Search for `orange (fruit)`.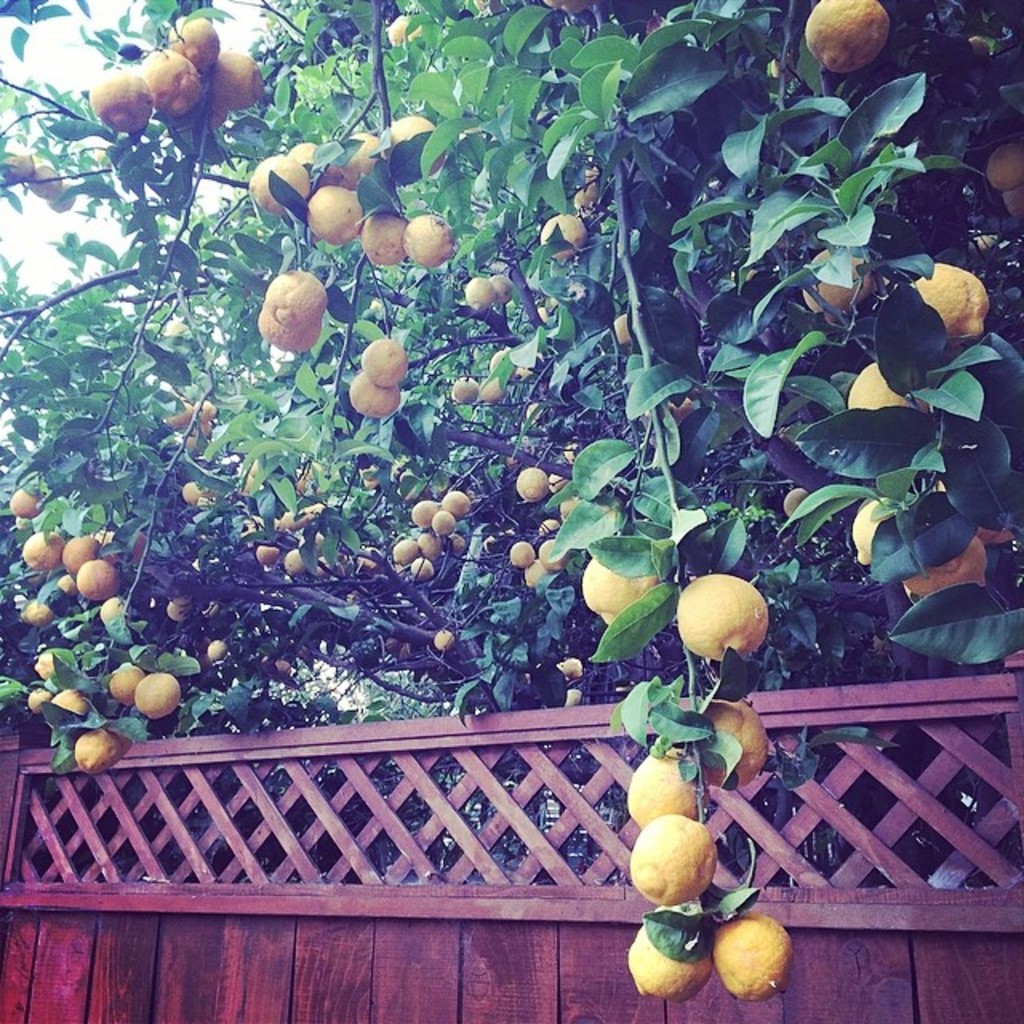
Found at [x1=403, y1=210, x2=438, y2=277].
